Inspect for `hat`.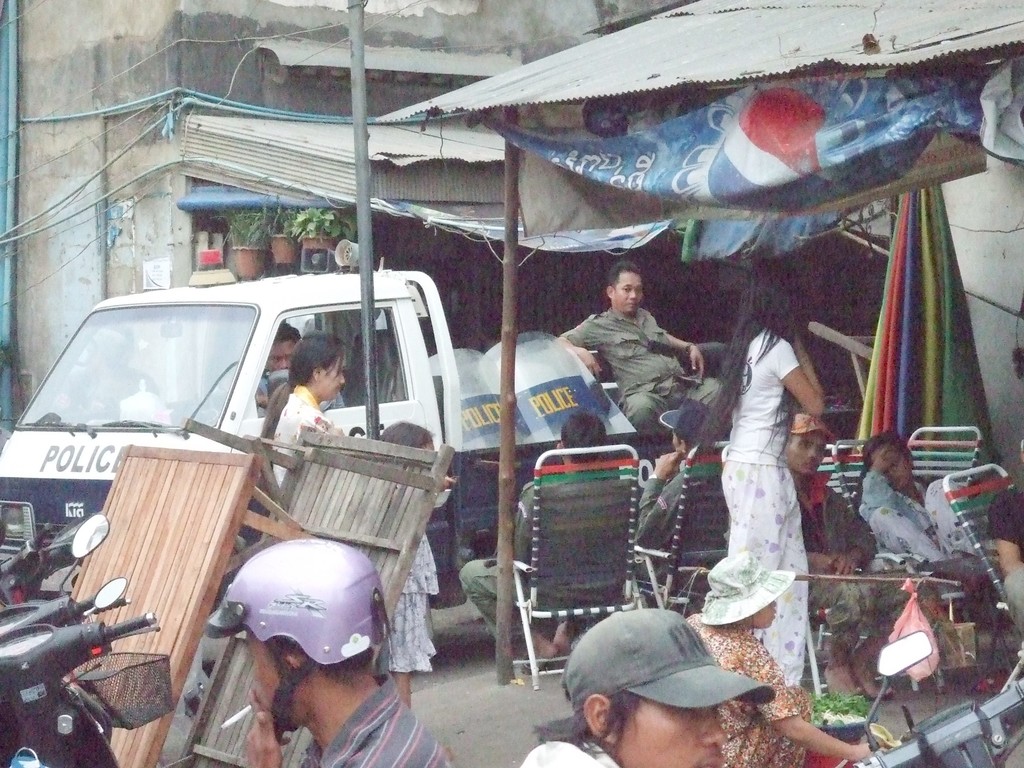
Inspection: x1=561 y1=607 x2=778 y2=714.
